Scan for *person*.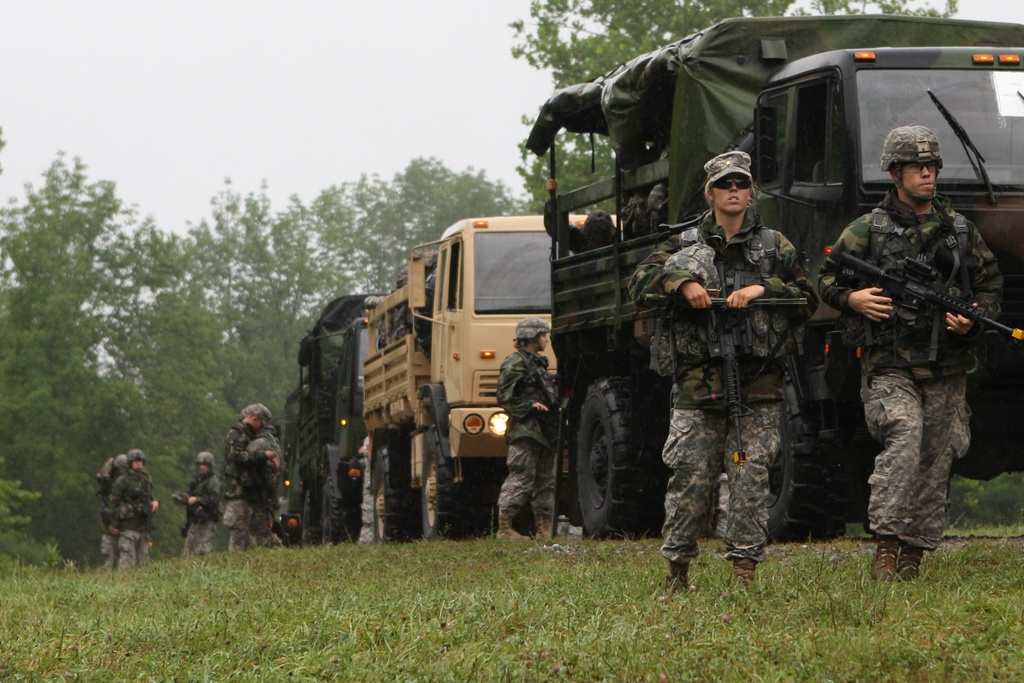
Scan result: rect(623, 158, 645, 227).
